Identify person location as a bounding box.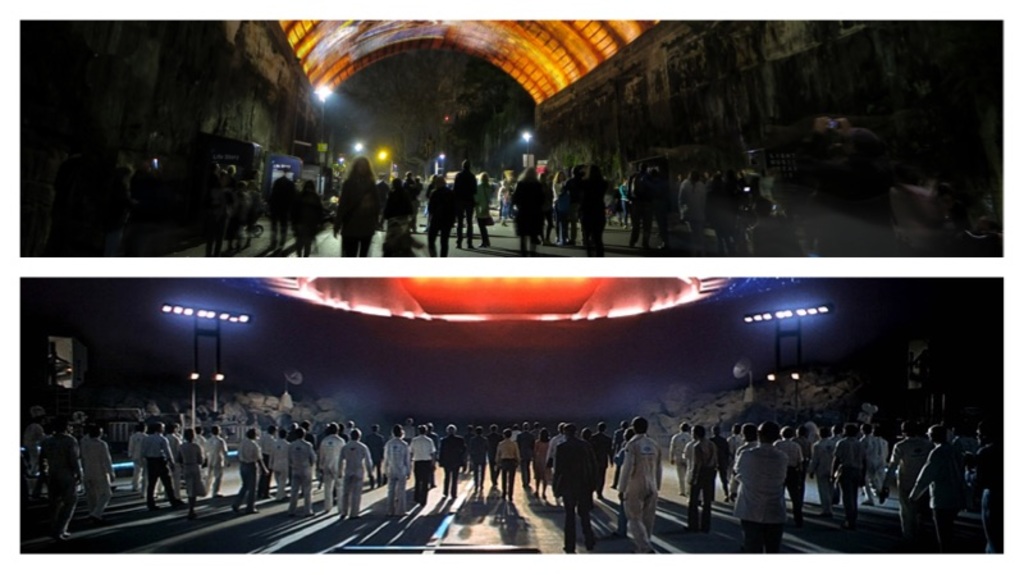
l=672, t=424, r=692, b=496.
